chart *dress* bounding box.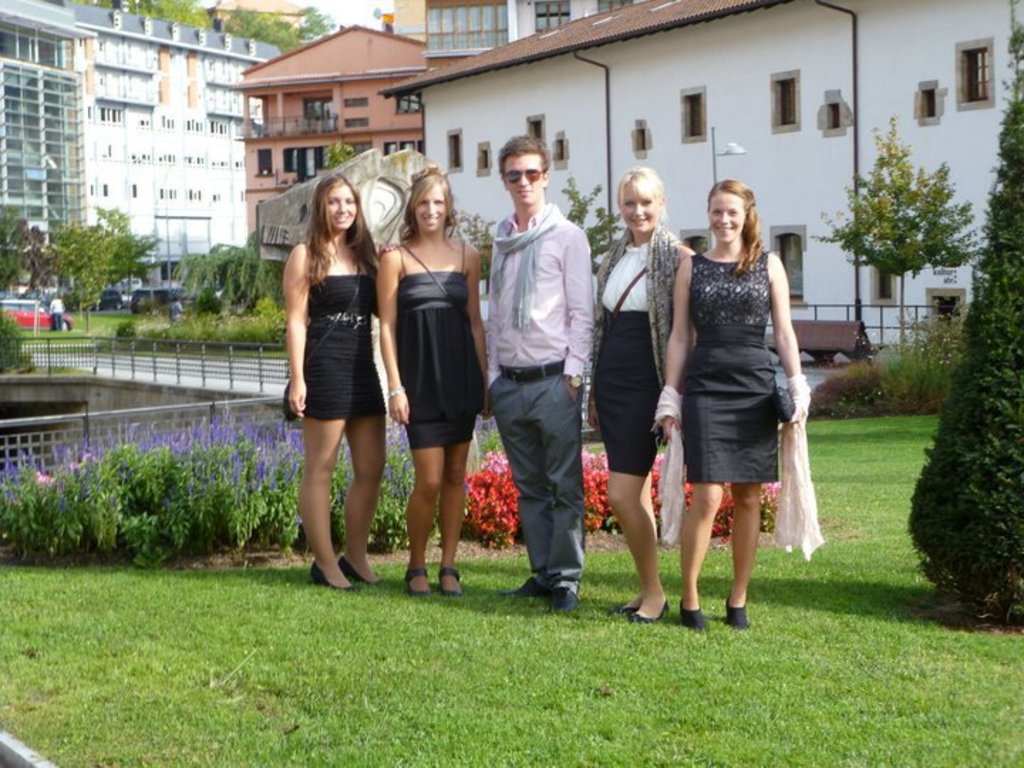
Charted: rect(680, 252, 778, 481).
